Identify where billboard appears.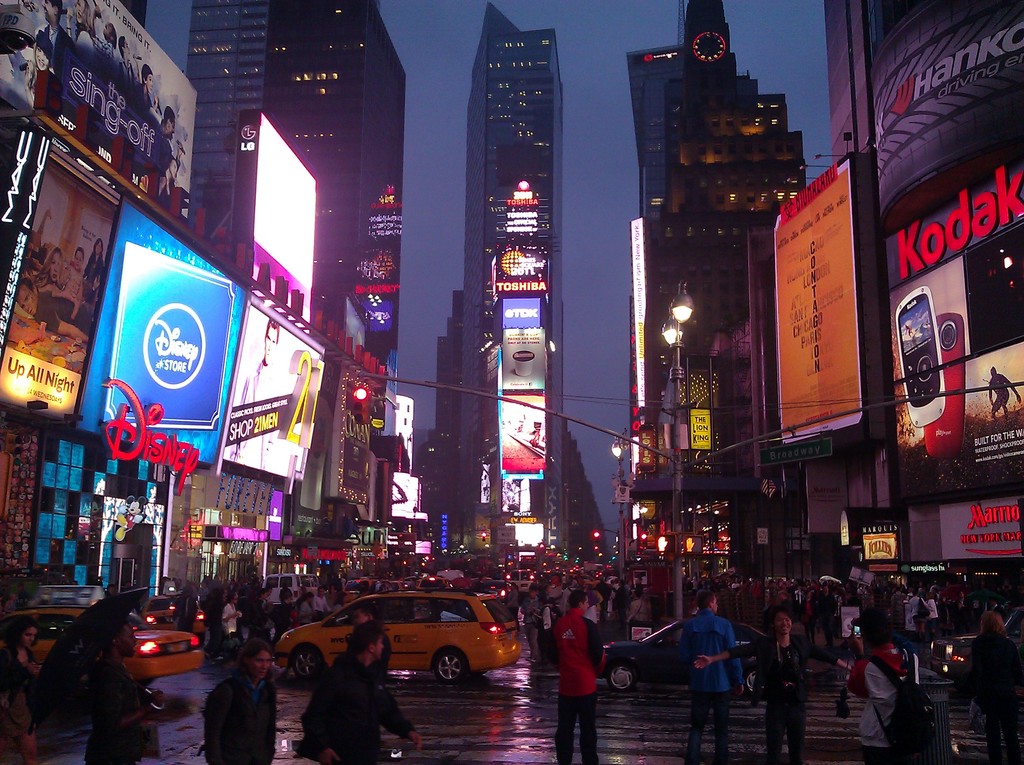
Appears at (491,245,545,298).
